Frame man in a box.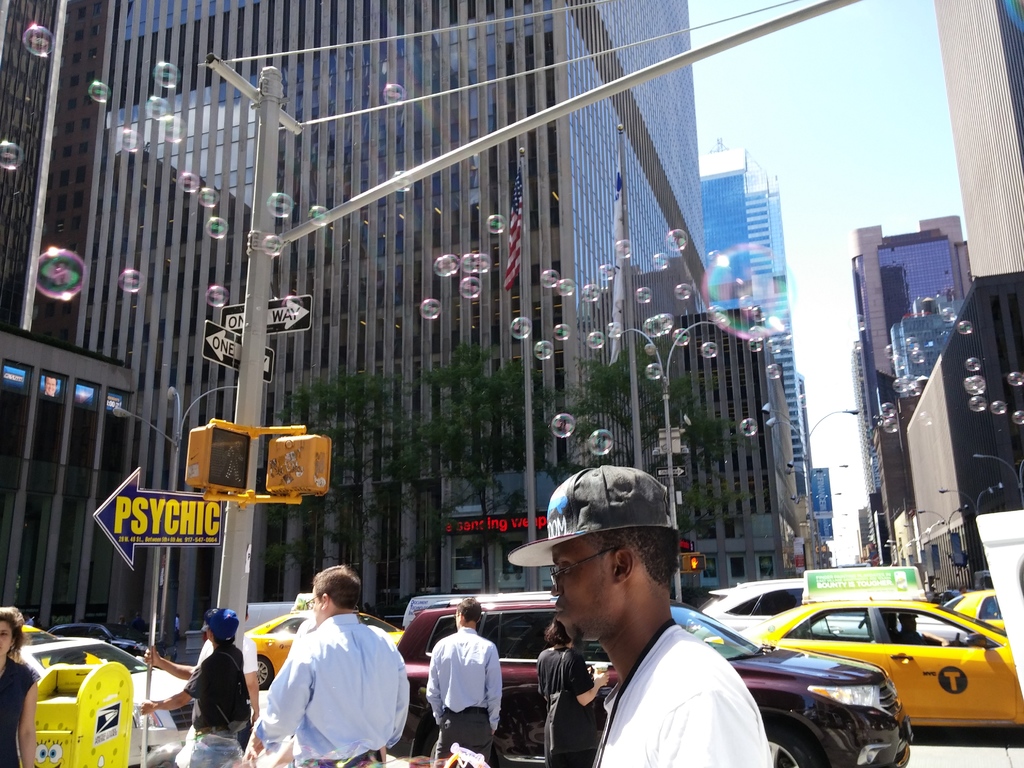
locate(520, 503, 788, 767).
